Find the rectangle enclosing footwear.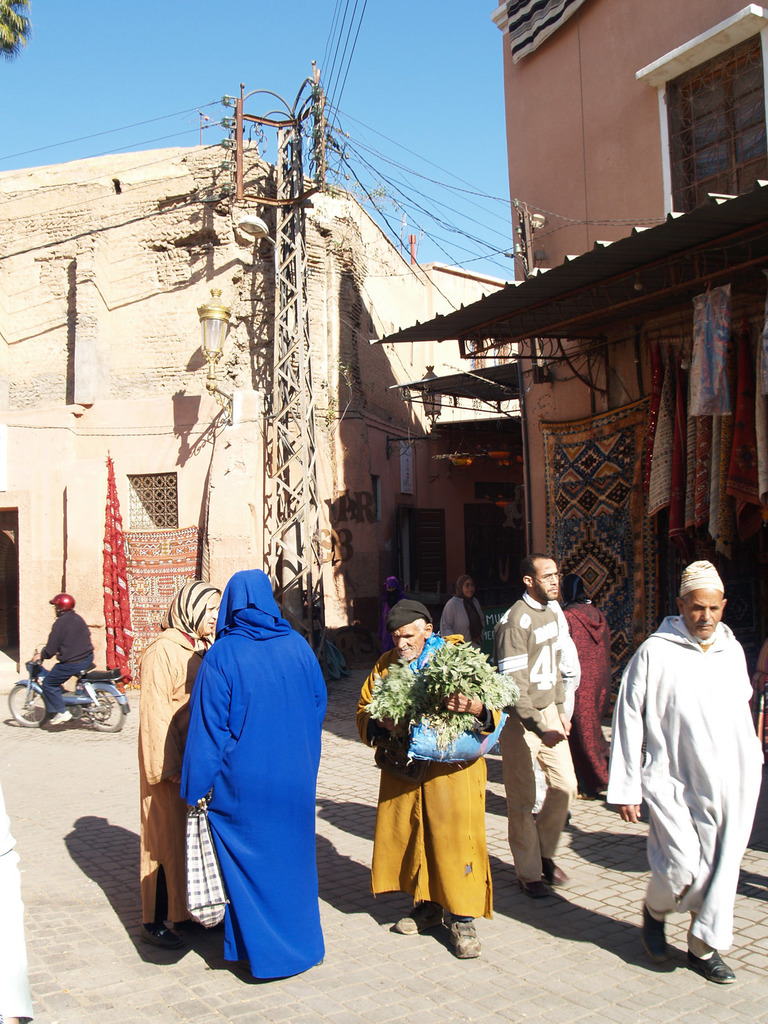
(440,913,481,955).
